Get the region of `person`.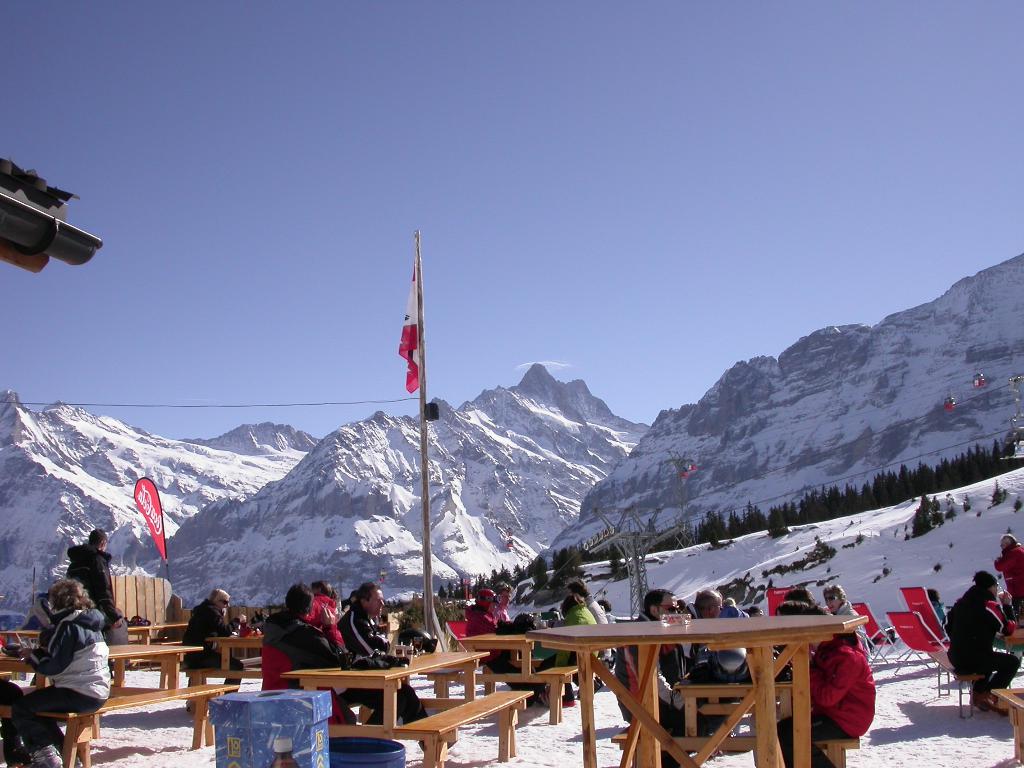
Rect(552, 580, 604, 682).
